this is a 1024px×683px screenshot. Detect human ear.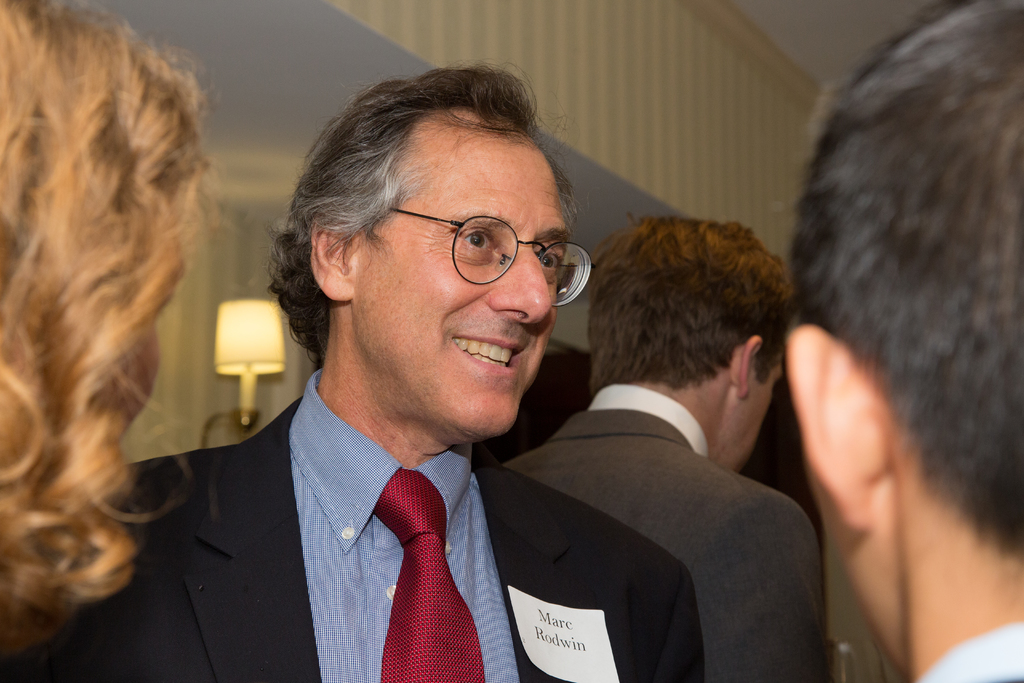
detection(309, 215, 353, 297).
